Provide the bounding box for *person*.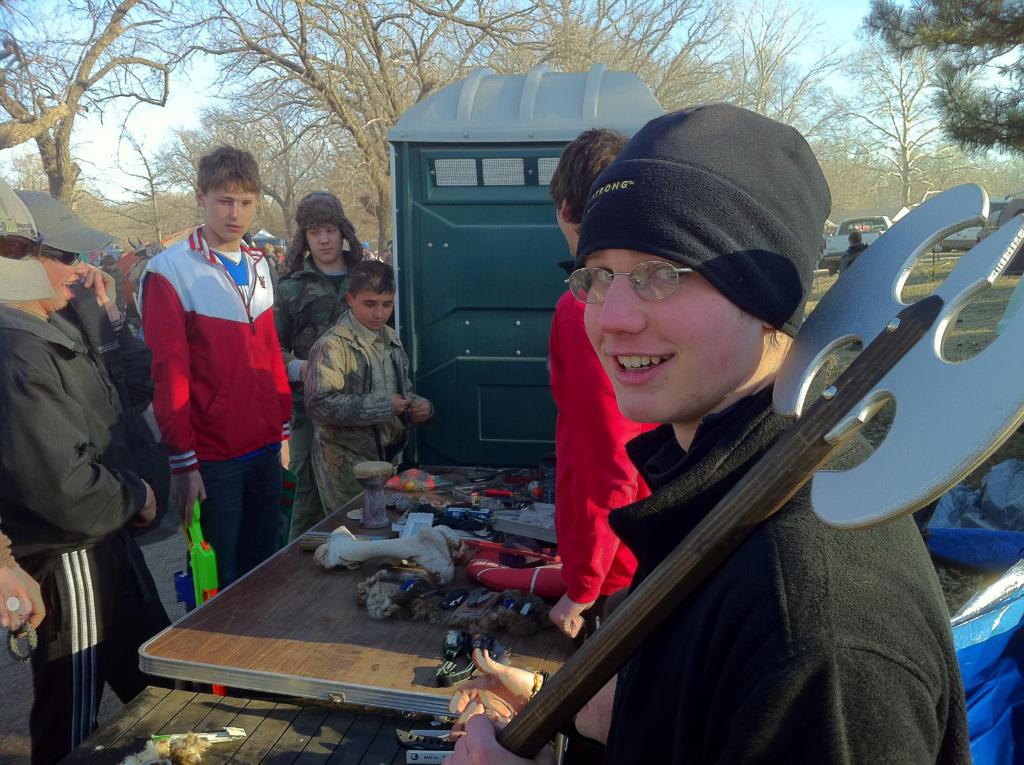
(x1=0, y1=190, x2=172, y2=764).
